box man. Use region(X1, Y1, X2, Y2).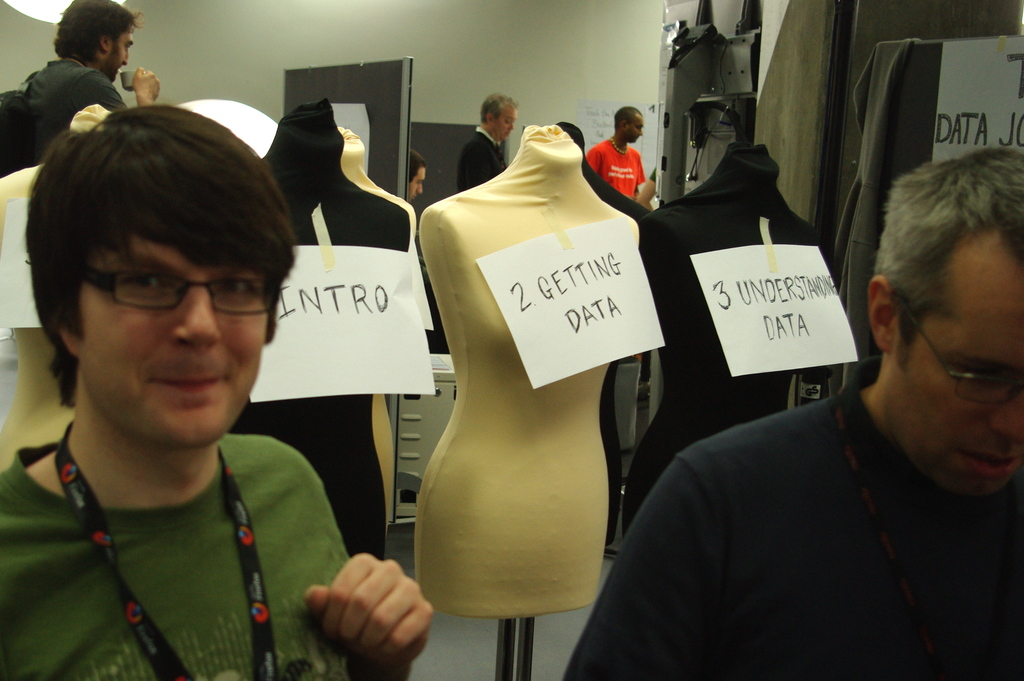
region(10, 0, 163, 169).
